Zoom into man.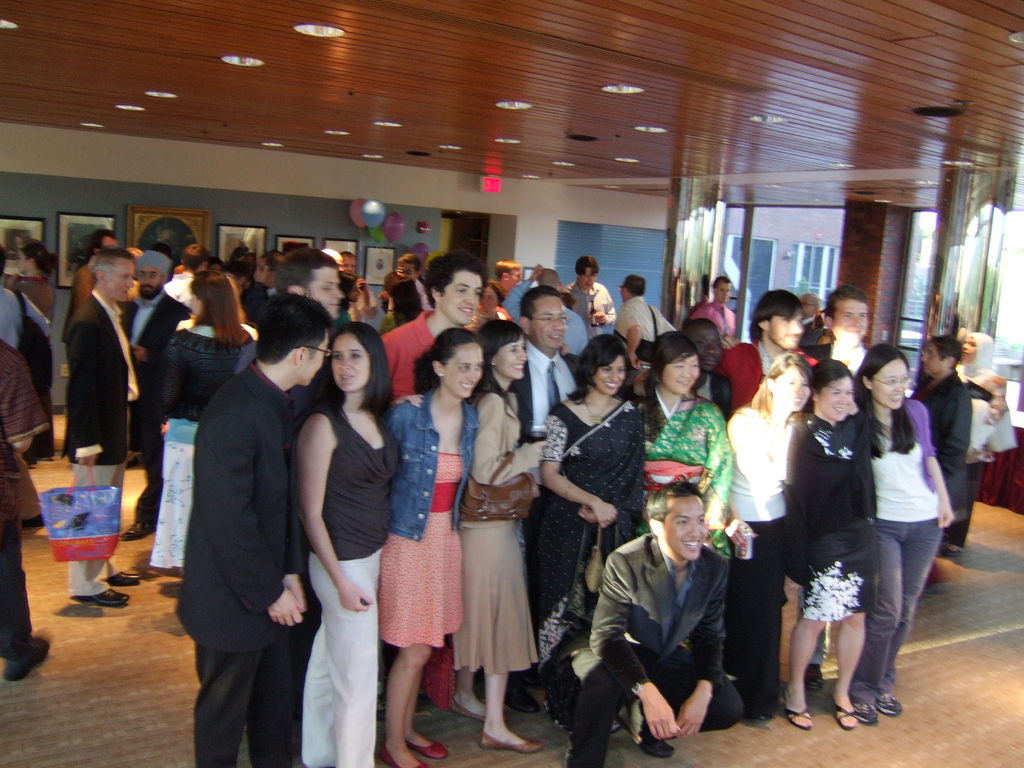
Zoom target: (left=613, top=275, right=680, bottom=373).
